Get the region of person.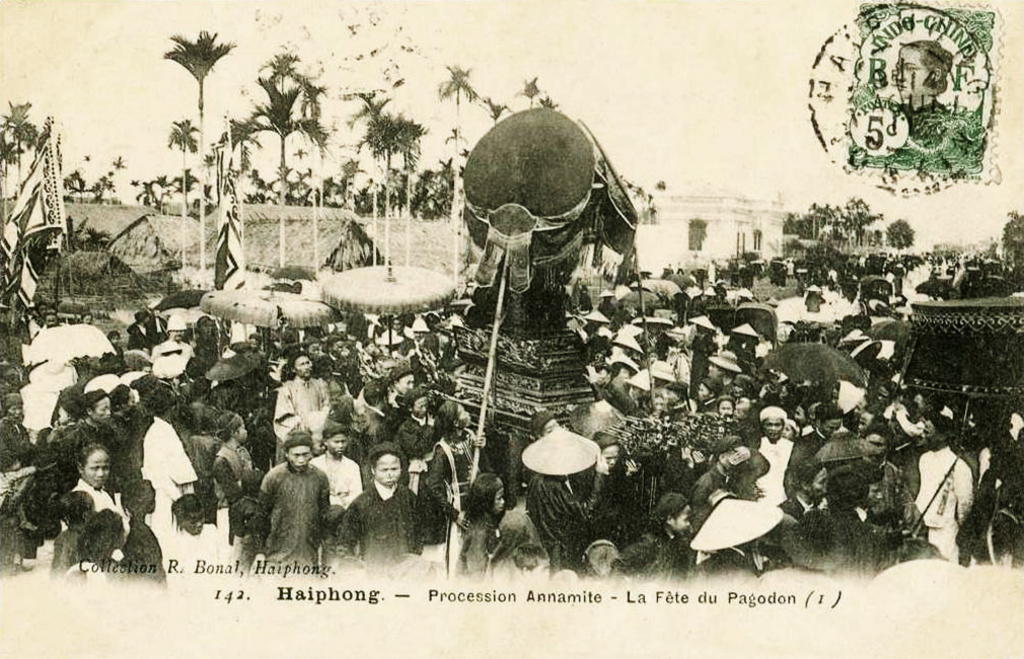
621 493 690 573.
